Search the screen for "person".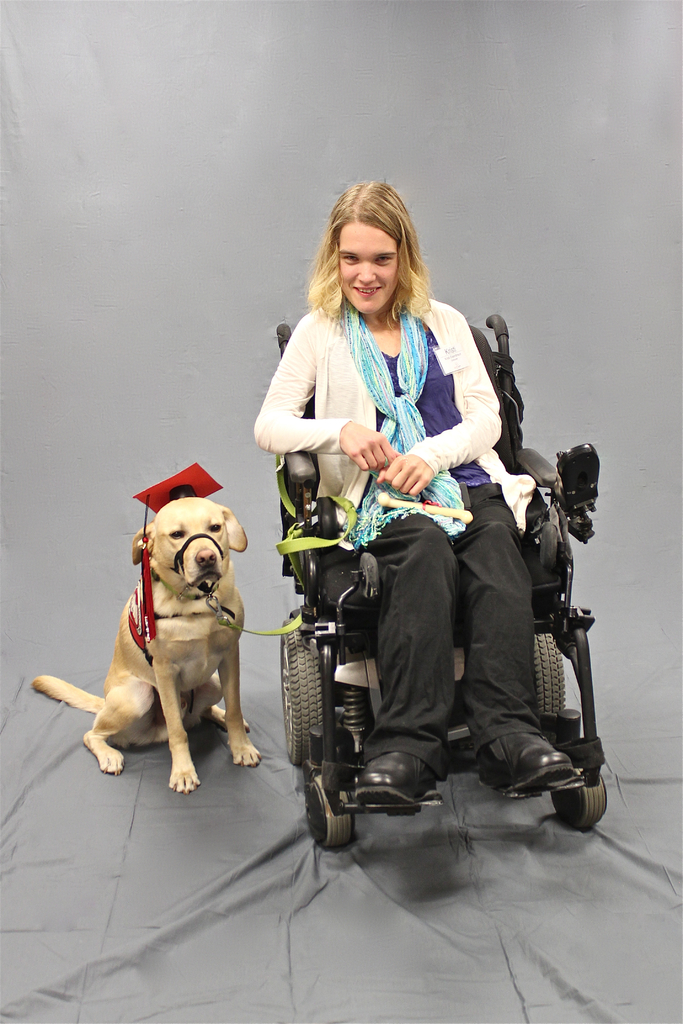
Found at select_region(290, 188, 579, 783).
